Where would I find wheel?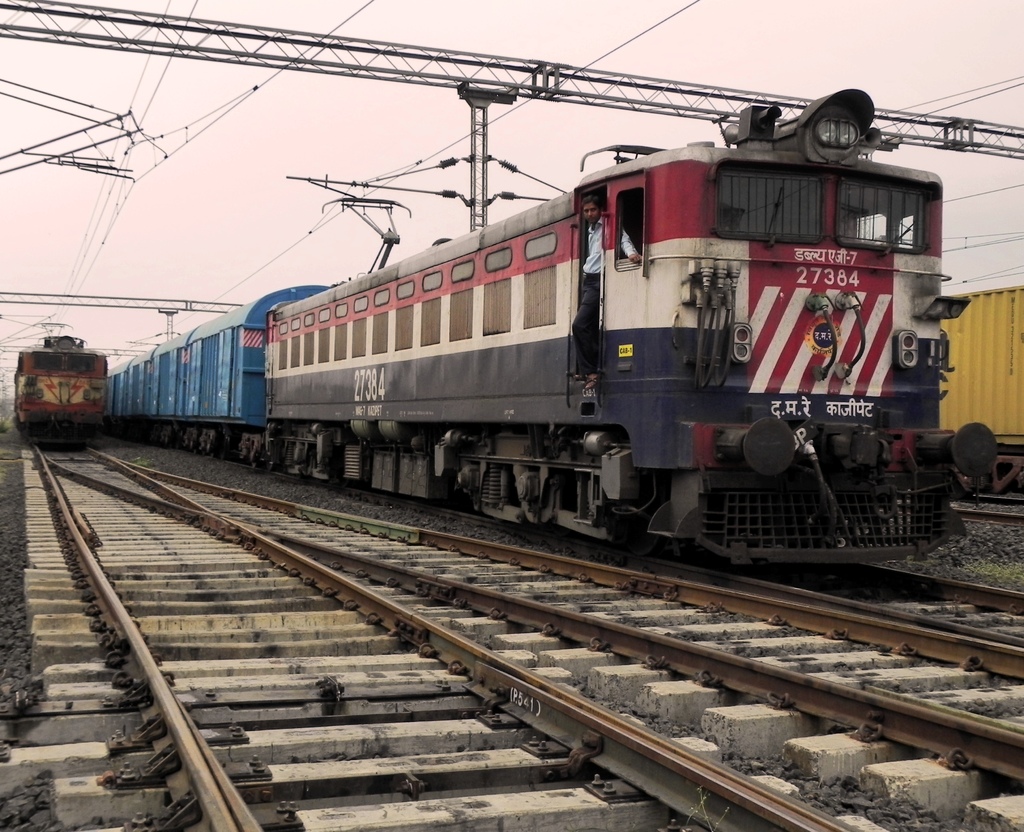
At (621, 507, 663, 557).
